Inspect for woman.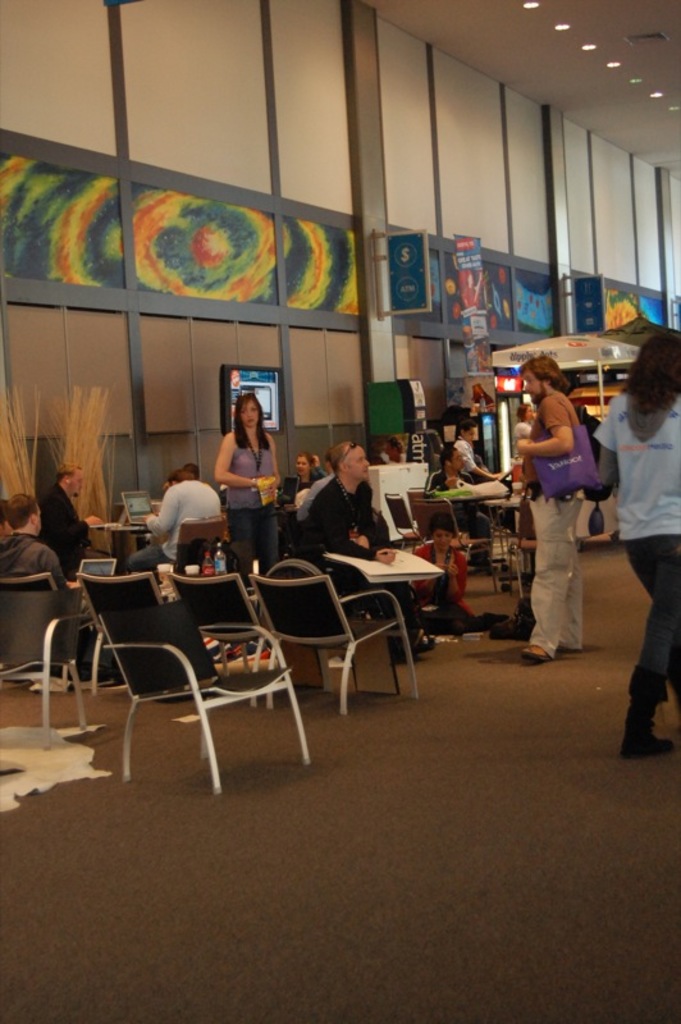
Inspection: [left=605, top=328, right=675, bottom=745].
